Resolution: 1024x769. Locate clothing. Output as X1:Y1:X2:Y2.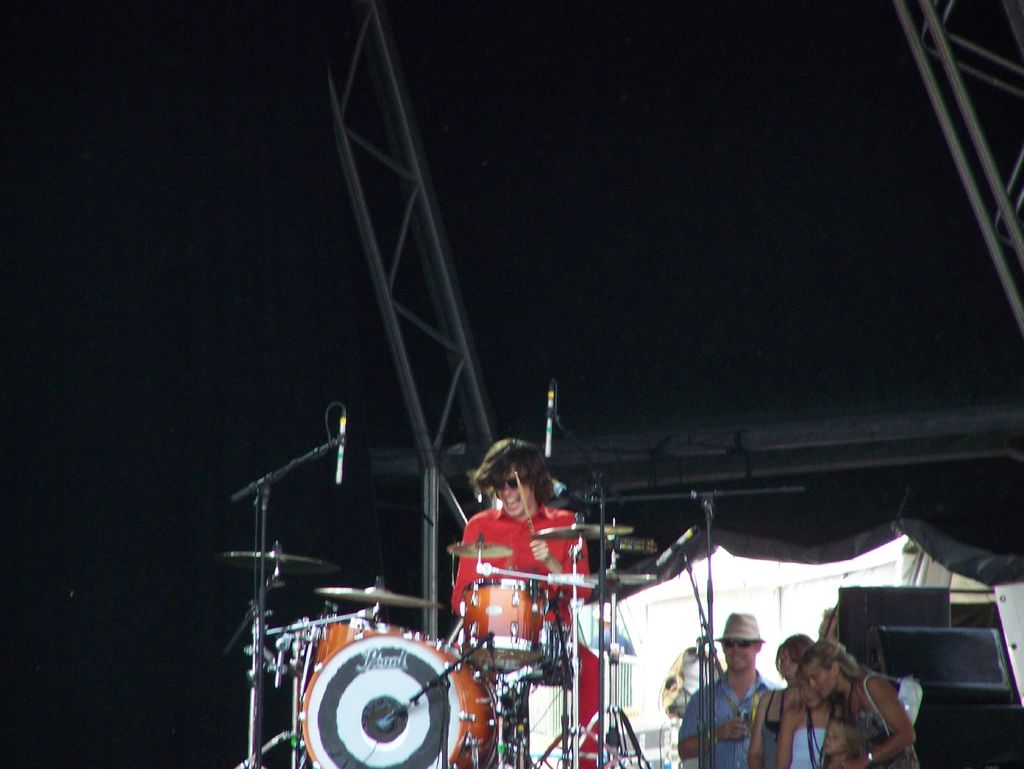
756:683:783:768.
